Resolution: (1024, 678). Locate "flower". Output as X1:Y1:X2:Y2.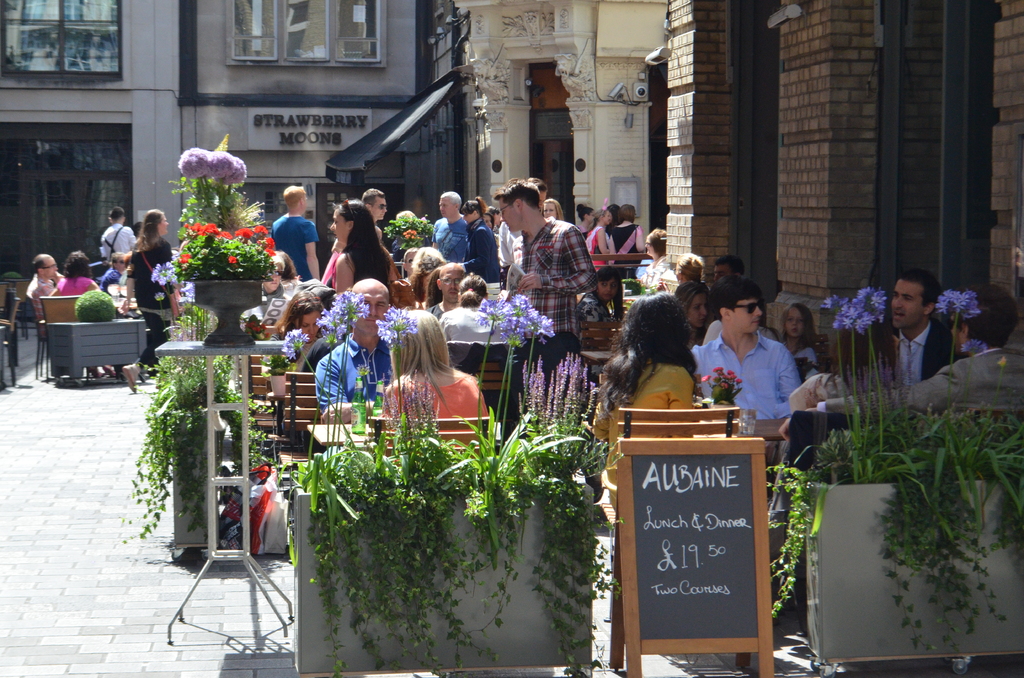
179:254:189:262.
